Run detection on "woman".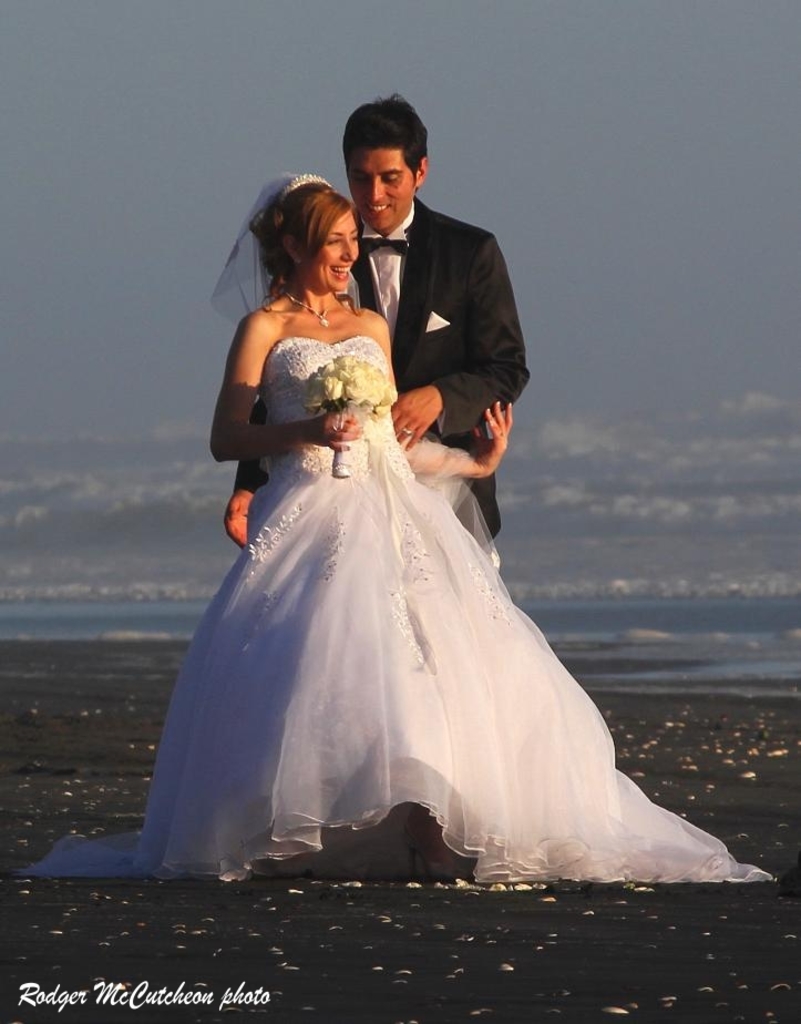
Result: l=146, t=186, r=663, b=873.
